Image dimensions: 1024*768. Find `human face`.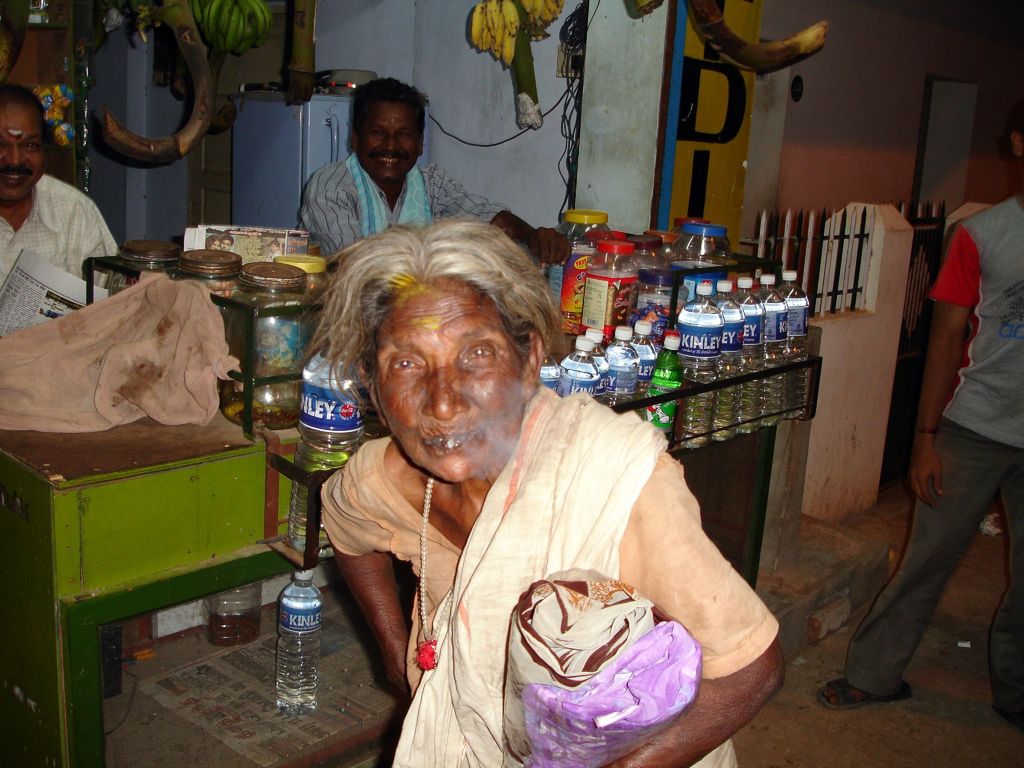
bbox(361, 282, 524, 484).
